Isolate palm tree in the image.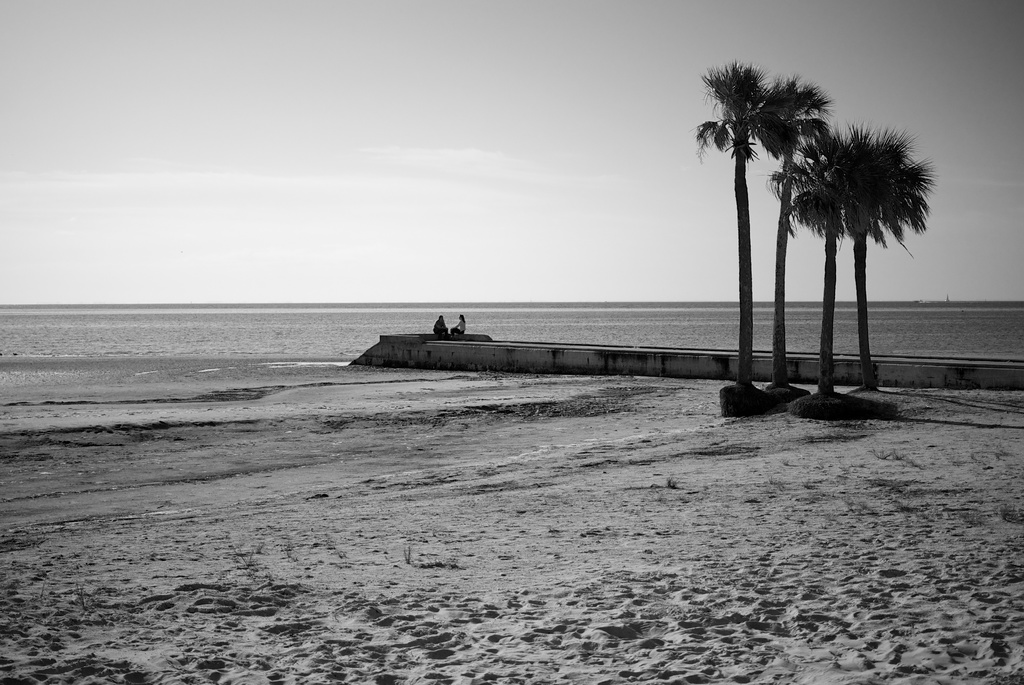
Isolated region: x1=783, y1=132, x2=897, y2=375.
